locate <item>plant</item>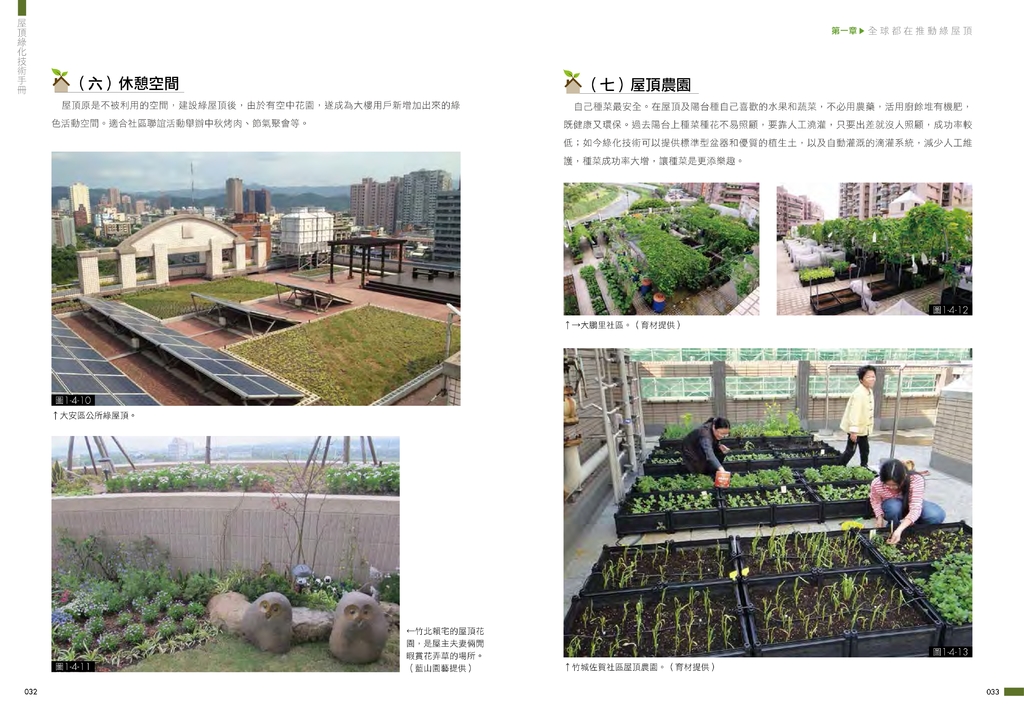
(left=577, top=586, right=762, bottom=667)
